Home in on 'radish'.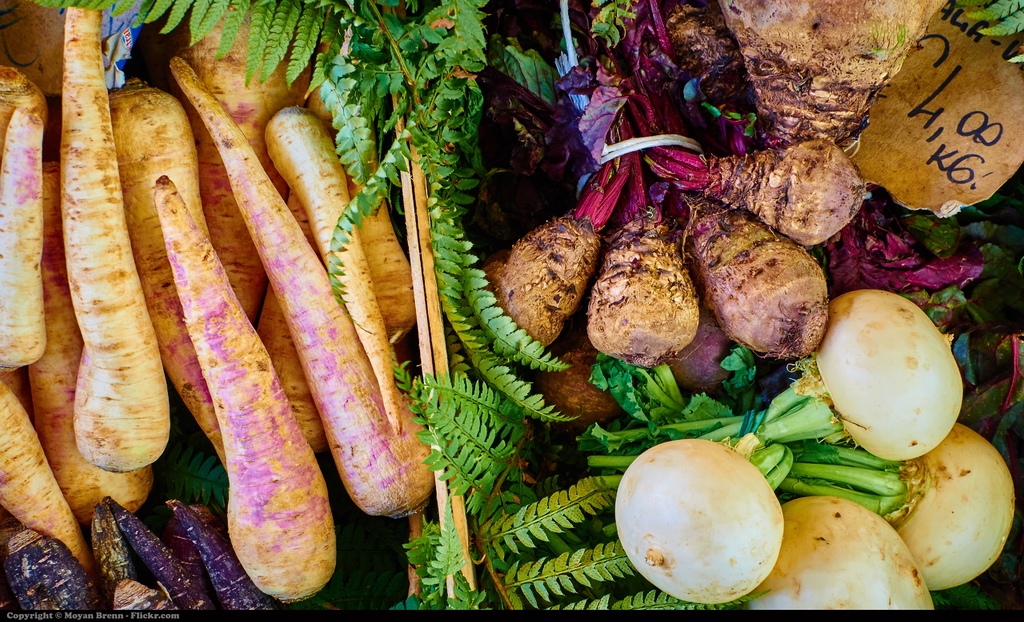
Homed in at x1=772, y1=427, x2=1015, y2=587.
